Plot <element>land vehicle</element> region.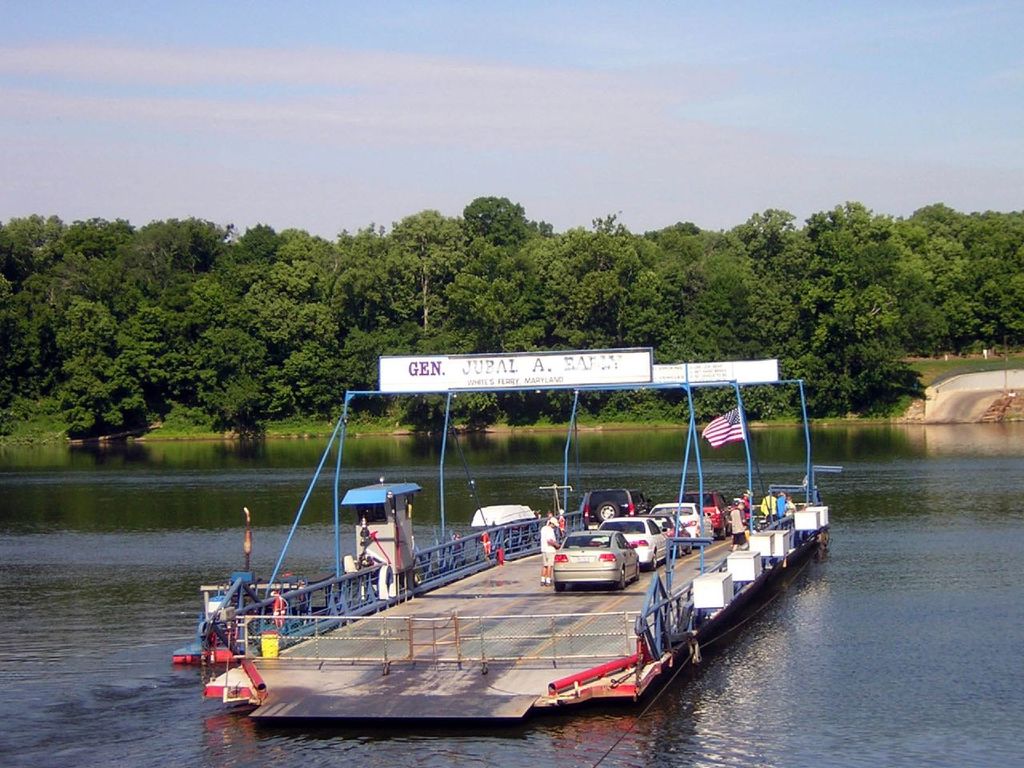
Plotted at detection(586, 494, 648, 526).
